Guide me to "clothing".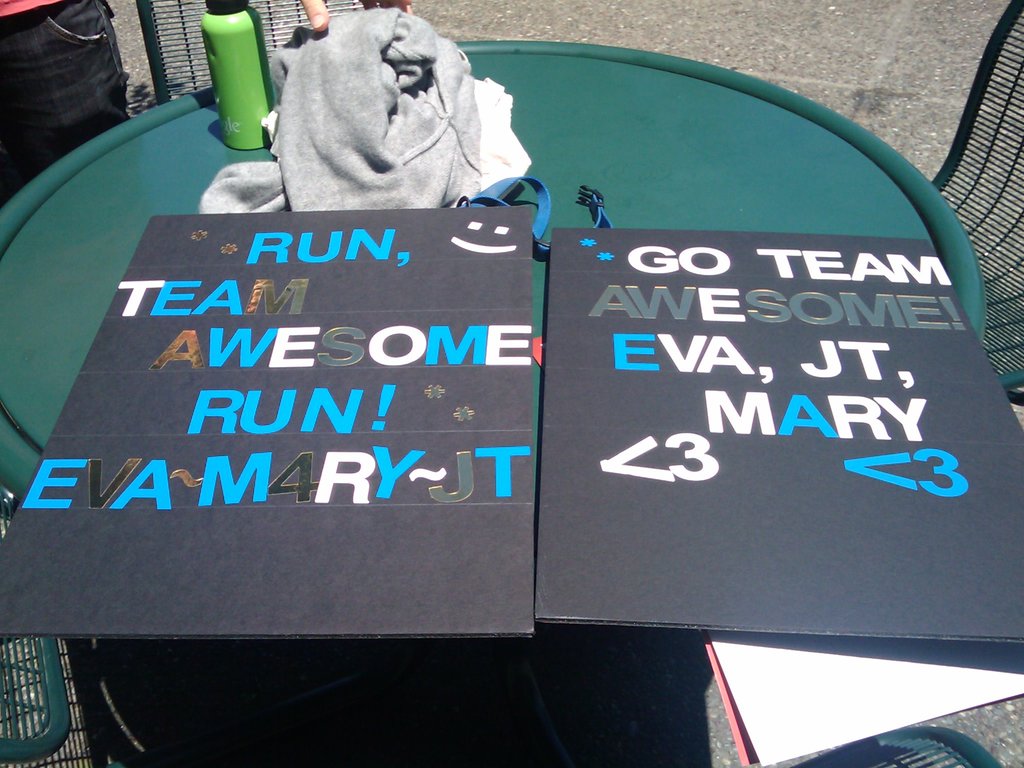
Guidance: rect(252, 29, 515, 219).
